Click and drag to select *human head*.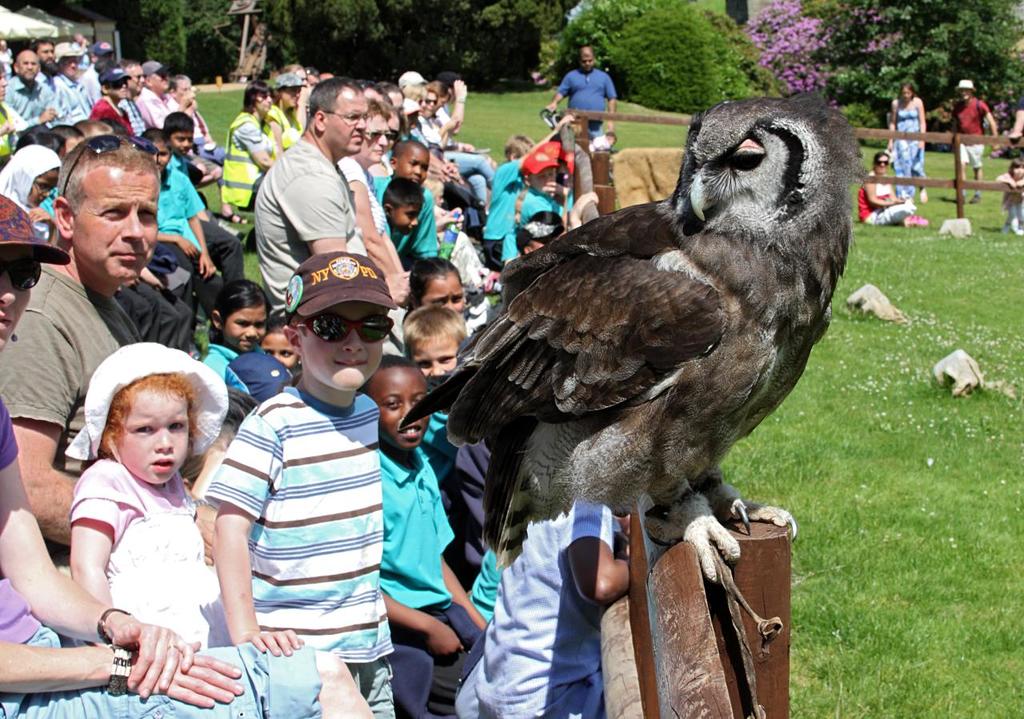
Selection: {"left": 361, "top": 353, "right": 437, "bottom": 456}.
